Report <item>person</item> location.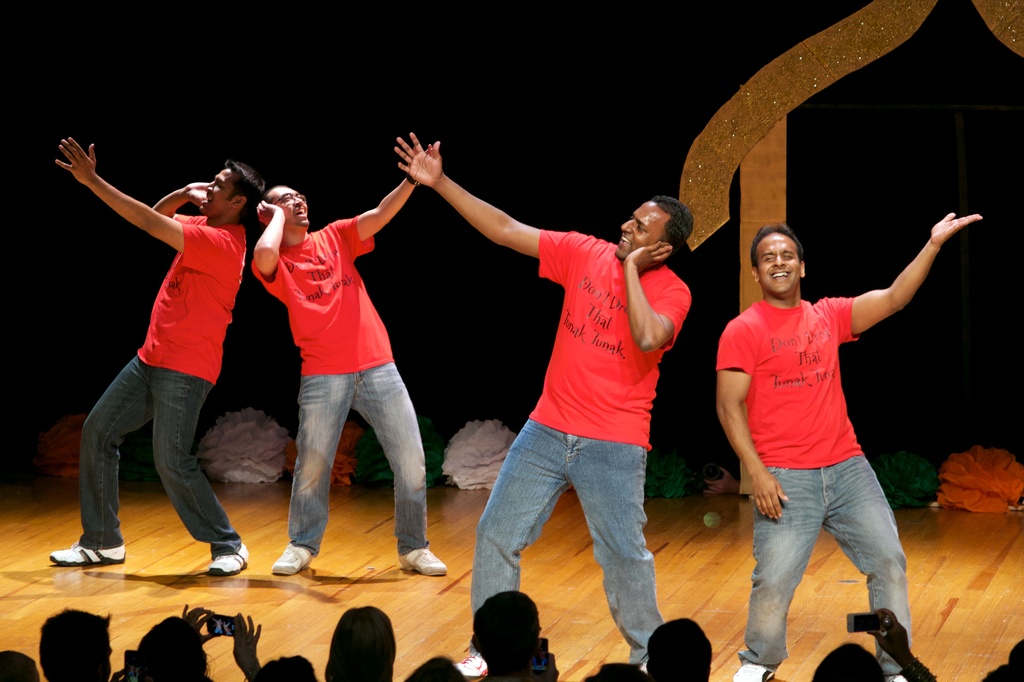
Report: x1=252, y1=649, x2=319, y2=681.
